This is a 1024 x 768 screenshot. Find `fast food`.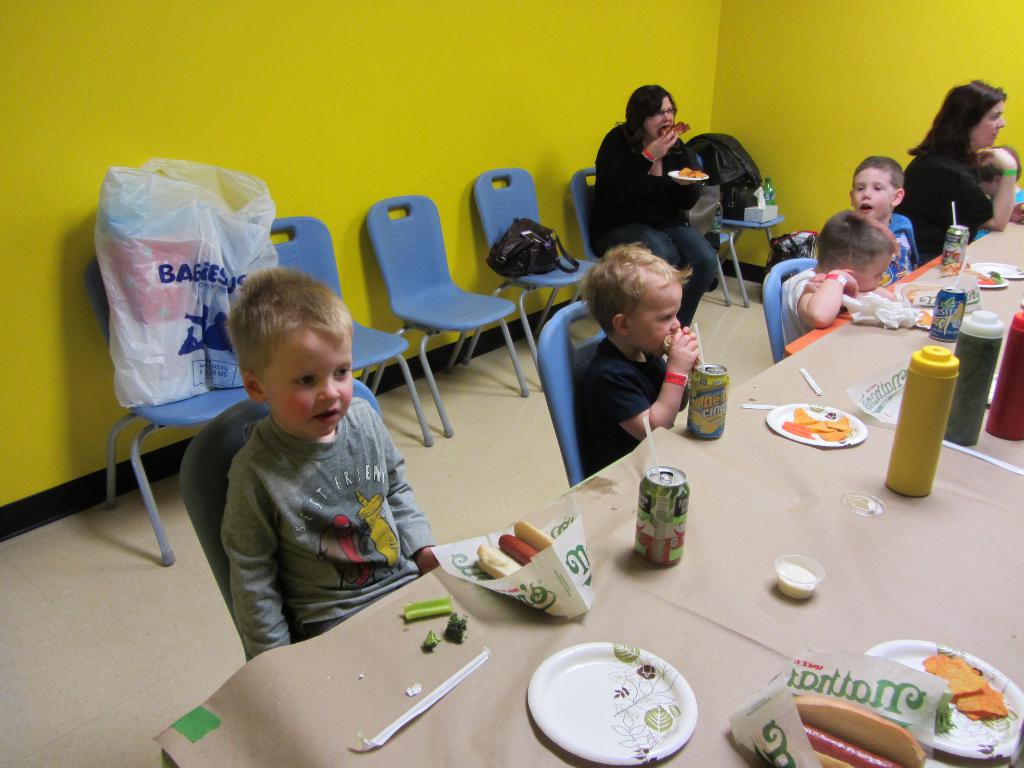
Bounding box: x1=774 y1=399 x2=861 y2=447.
